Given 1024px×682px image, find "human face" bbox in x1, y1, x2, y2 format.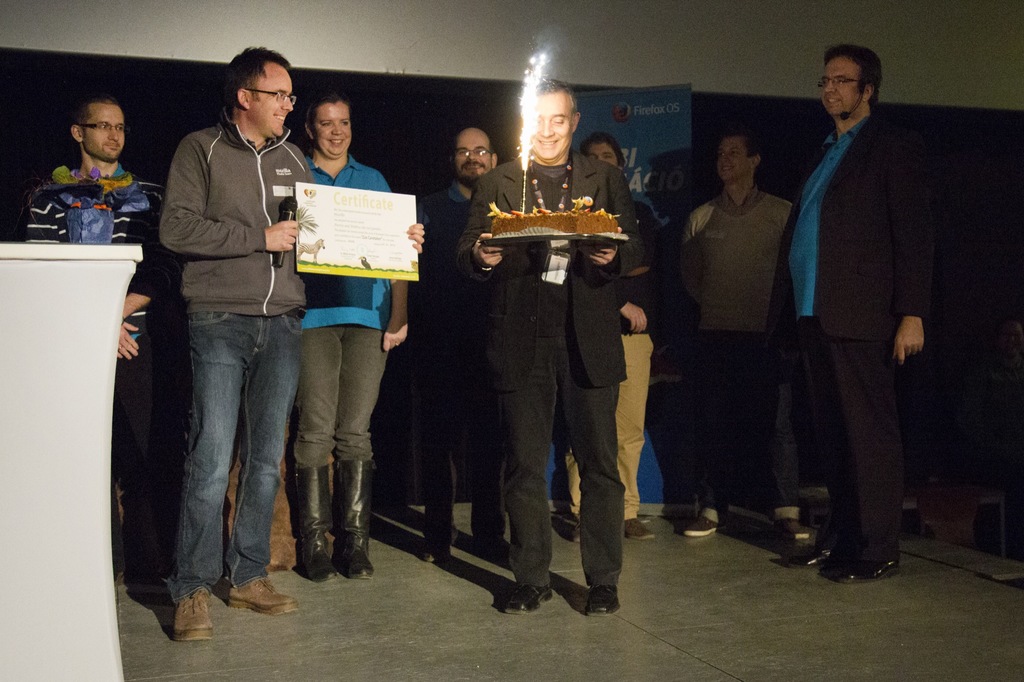
819, 58, 855, 122.
